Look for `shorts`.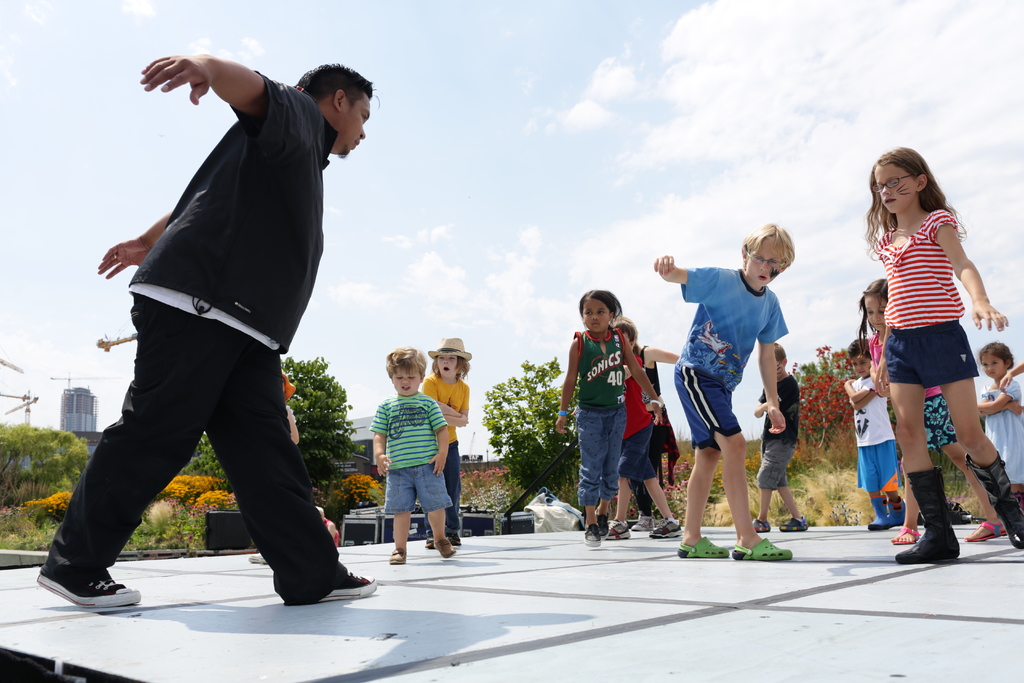
Found: crop(852, 436, 896, 492).
